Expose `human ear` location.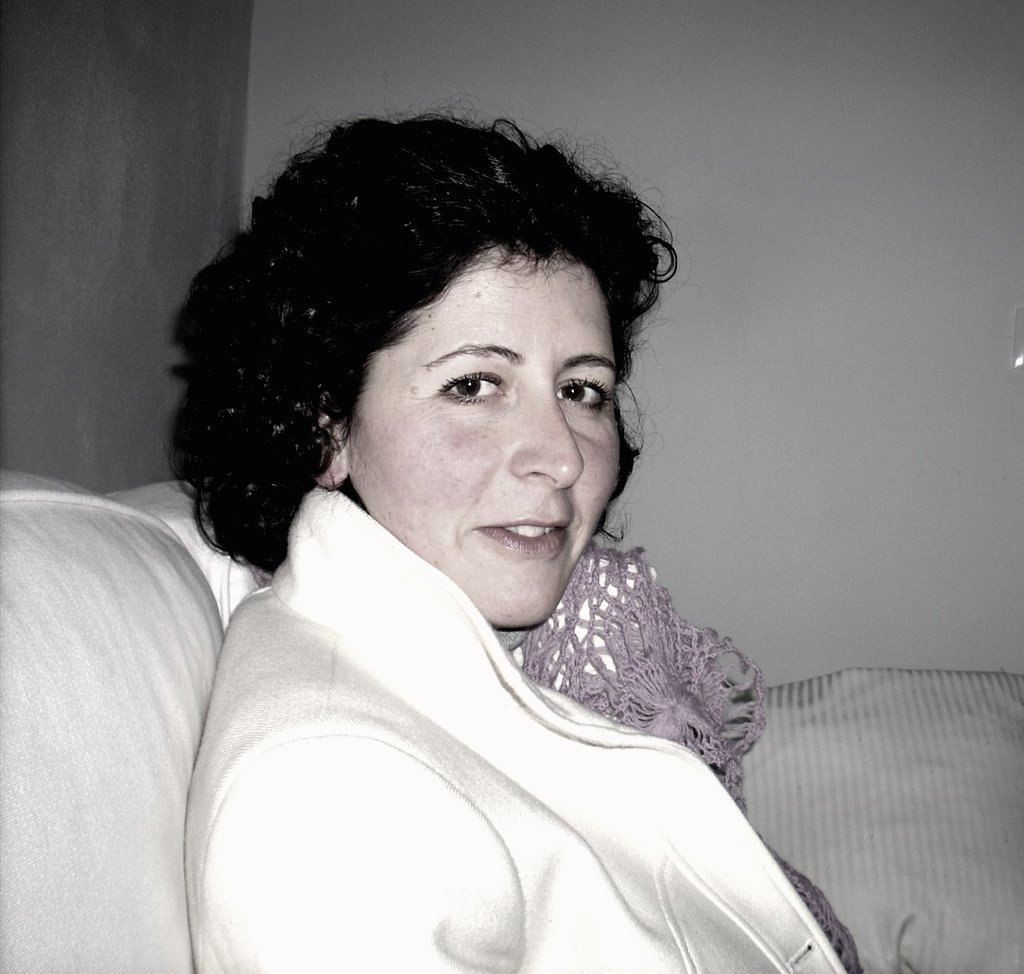
Exposed at [left=301, top=385, right=349, bottom=488].
